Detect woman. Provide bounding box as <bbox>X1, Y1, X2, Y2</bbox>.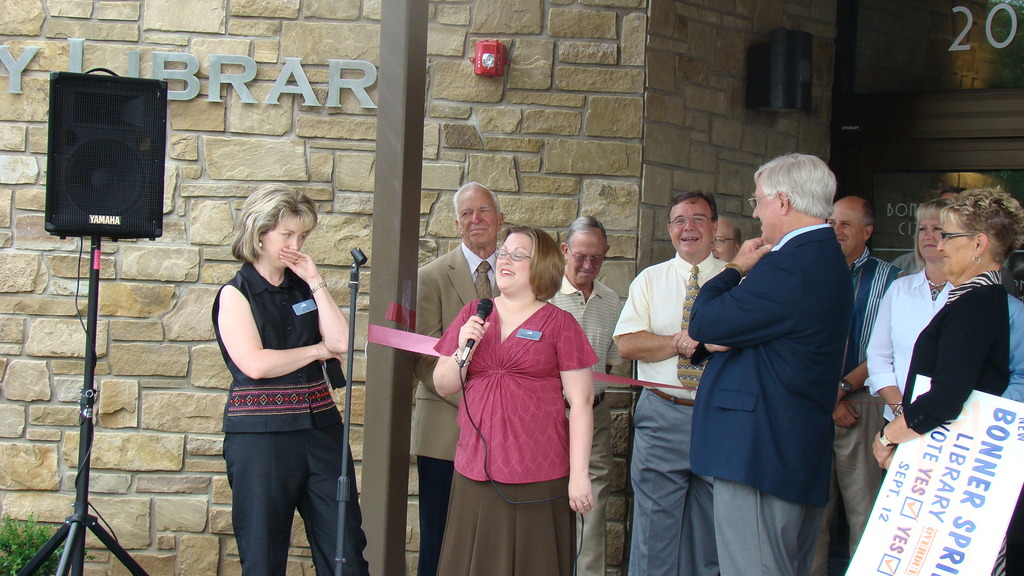
<bbox>200, 176, 371, 575</bbox>.
